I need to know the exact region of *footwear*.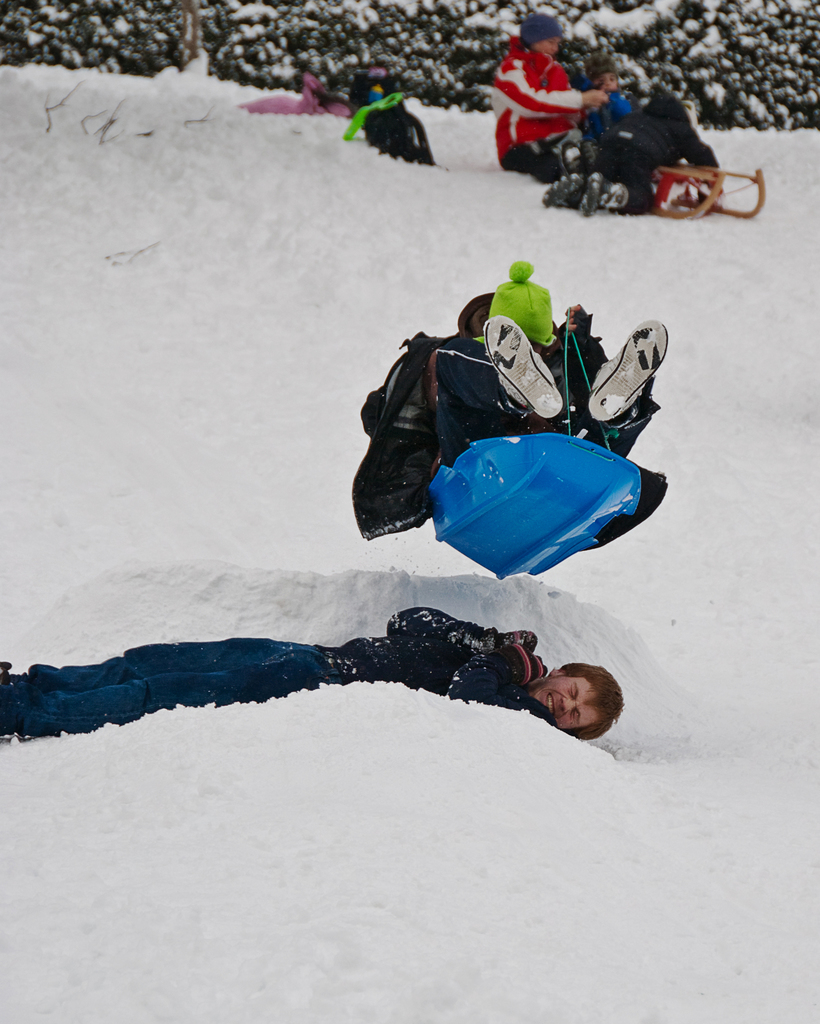
Region: [x1=543, y1=172, x2=611, y2=218].
